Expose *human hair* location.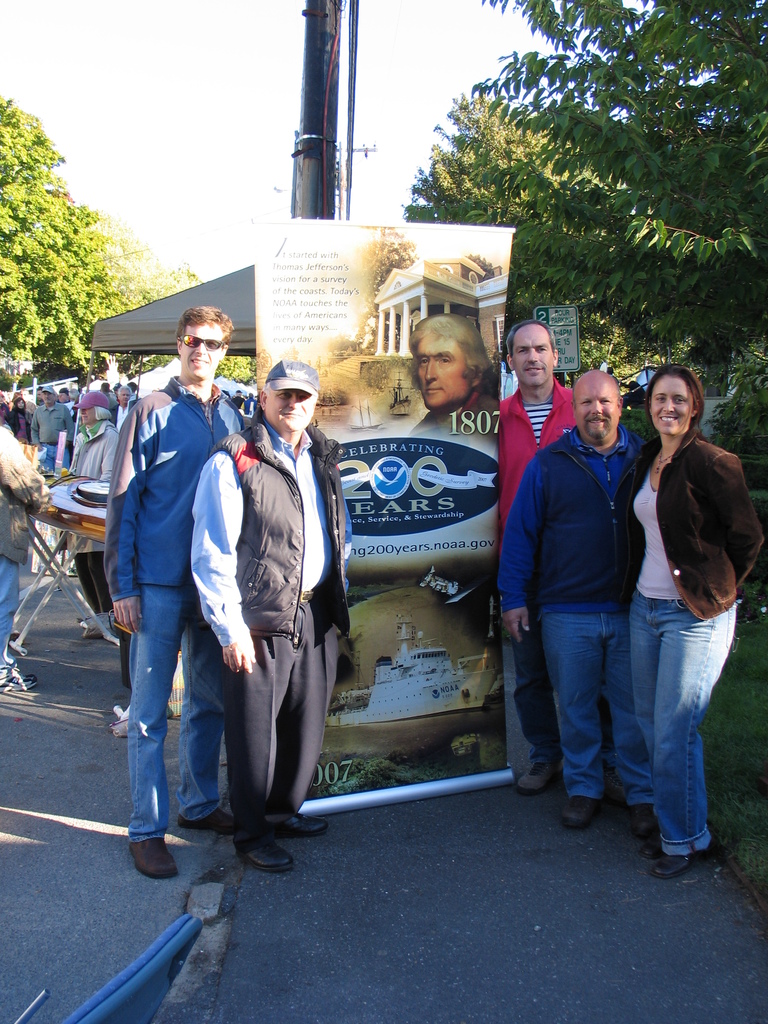
Exposed at bbox(177, 303, 233, 350).
